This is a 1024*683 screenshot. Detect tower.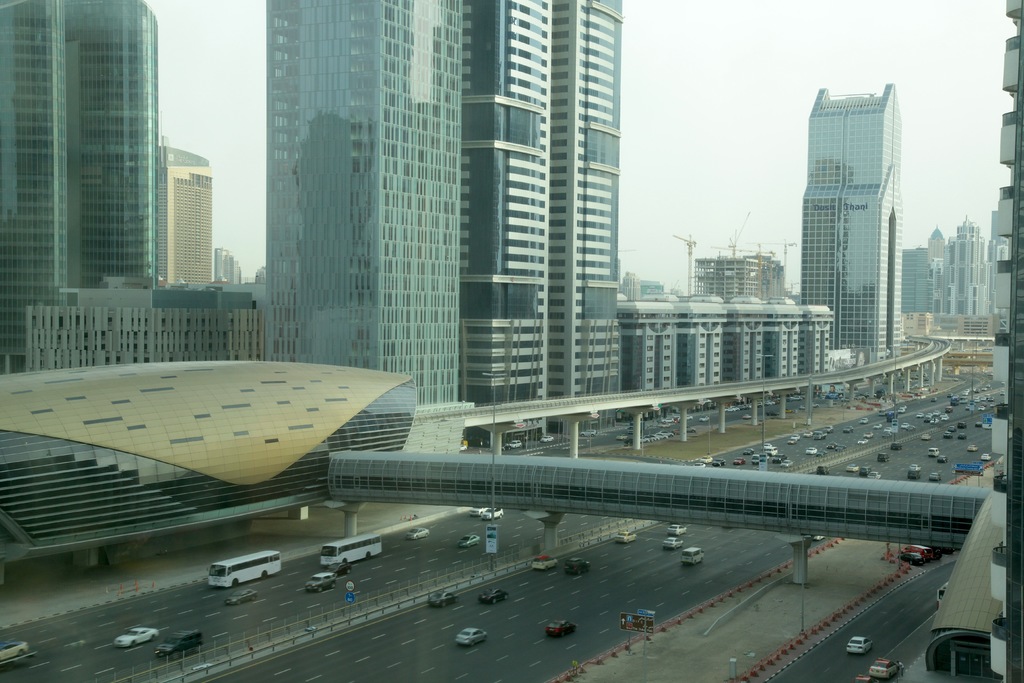
812, 86, 908, 365.
